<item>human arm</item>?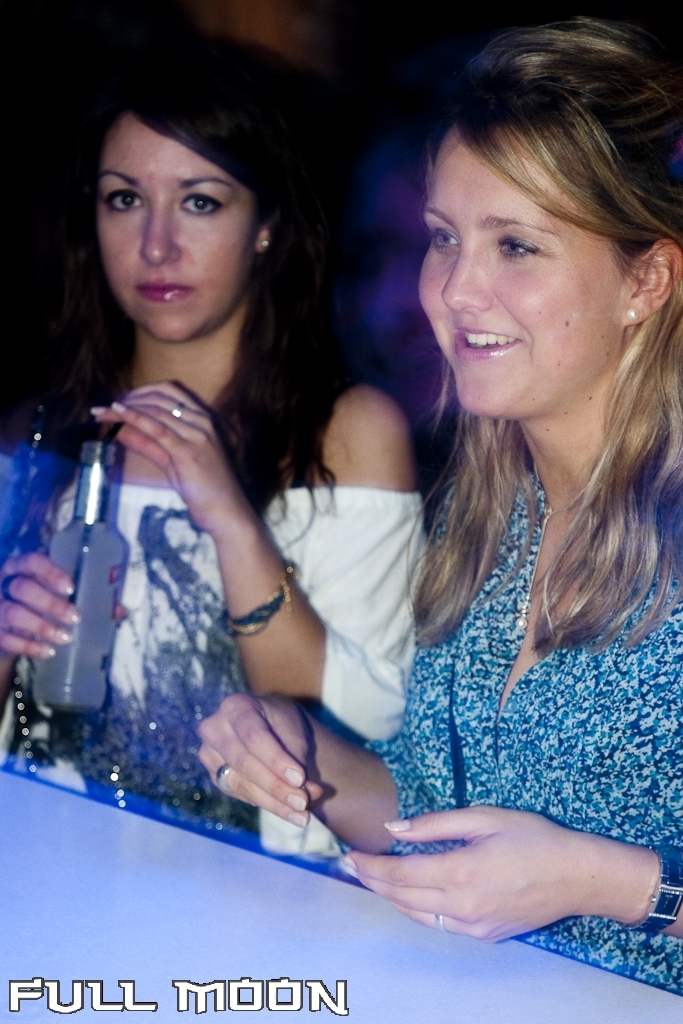
[left=197, top=479, right=451, bottom=861]
